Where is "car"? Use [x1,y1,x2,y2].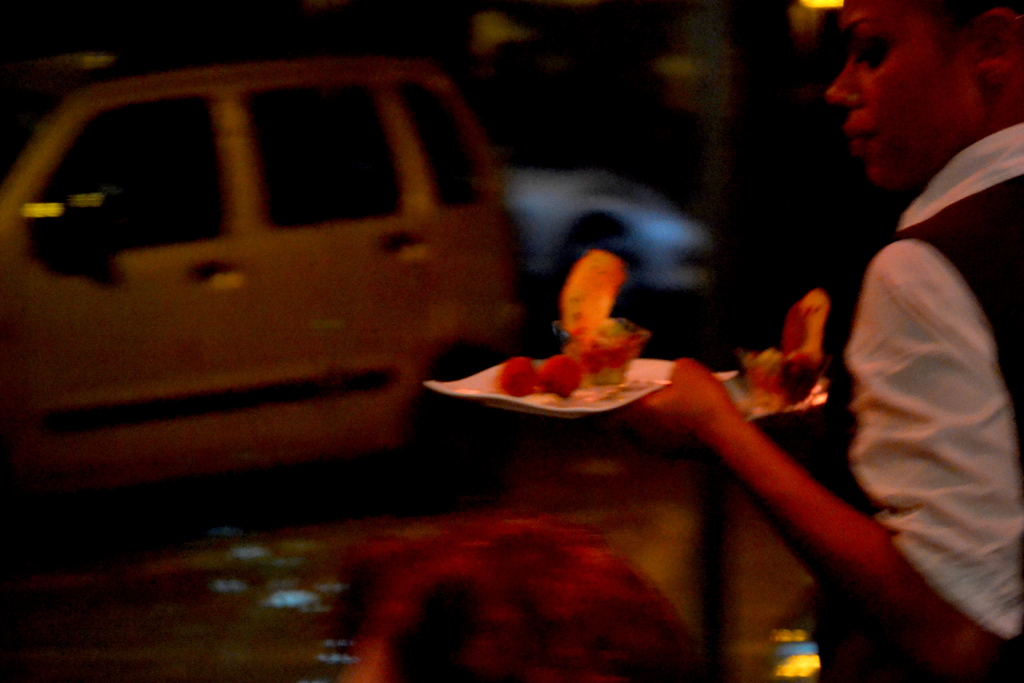
[0,46,513,538].
